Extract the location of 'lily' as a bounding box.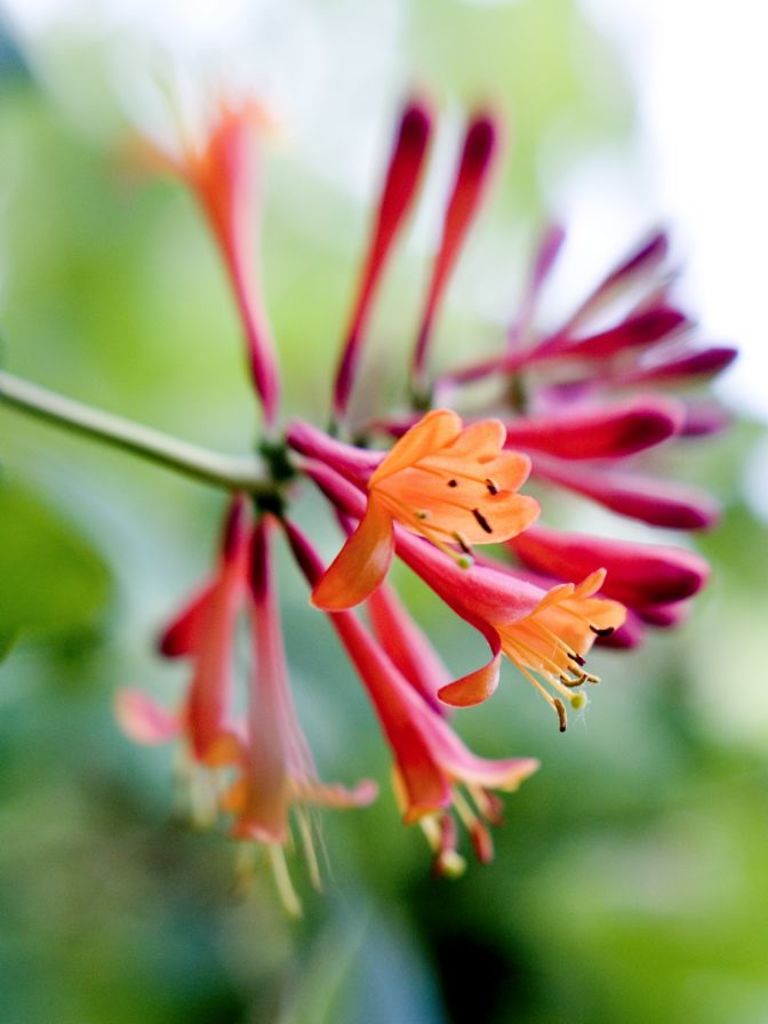
[x1=101, y1=56, x2=277, y2=407].
